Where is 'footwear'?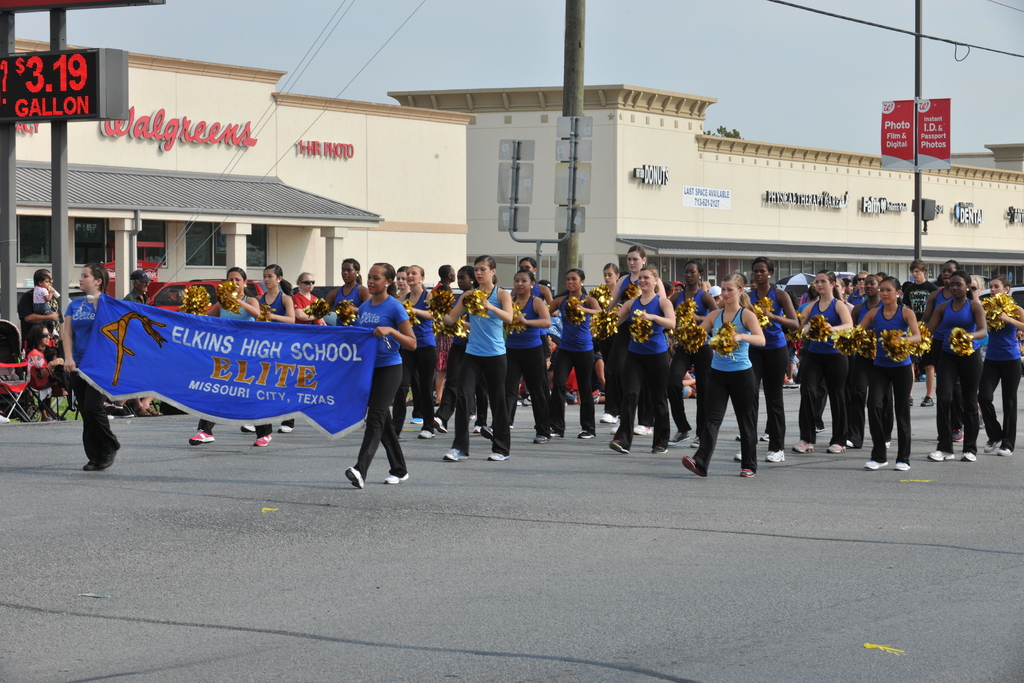
187 431 216 447.
